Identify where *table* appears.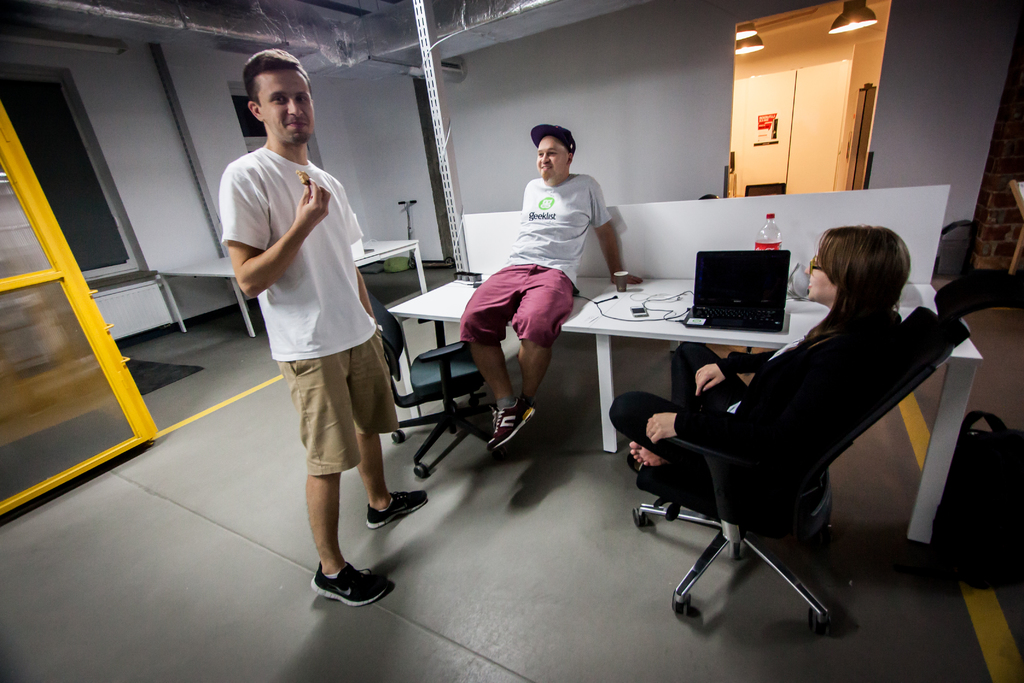
Appears at bbox(386, 270, 986, 548).
